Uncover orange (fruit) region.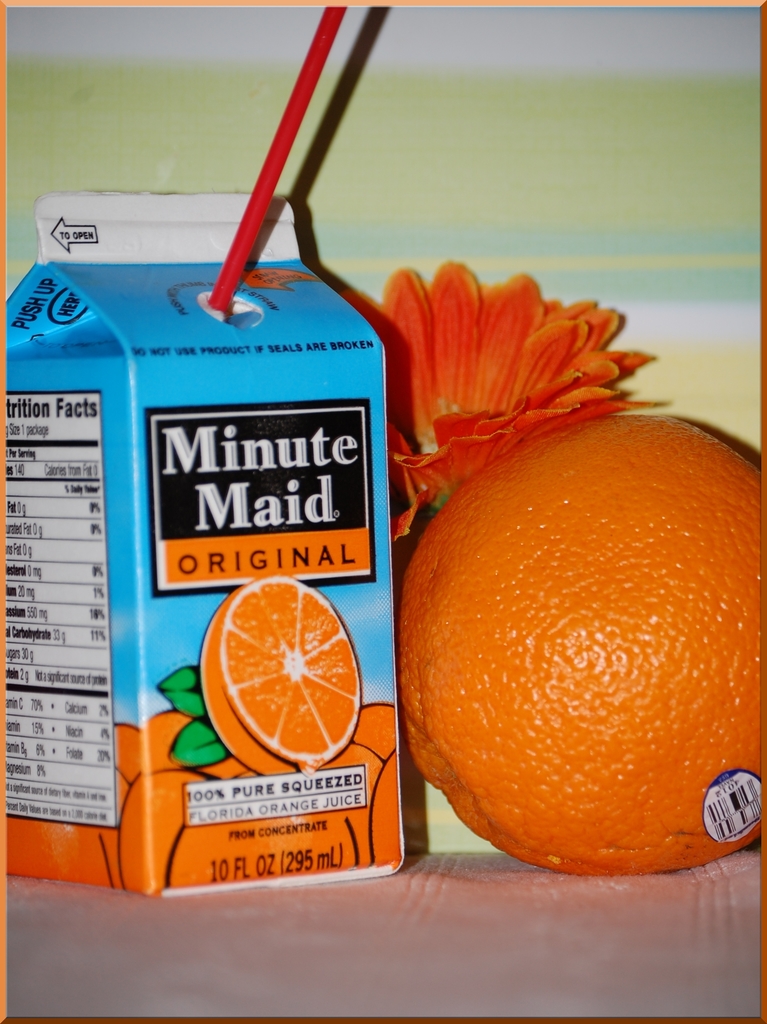
Uncovered: pyautogui.locateOnScreen(404, 409, 766, 874).
